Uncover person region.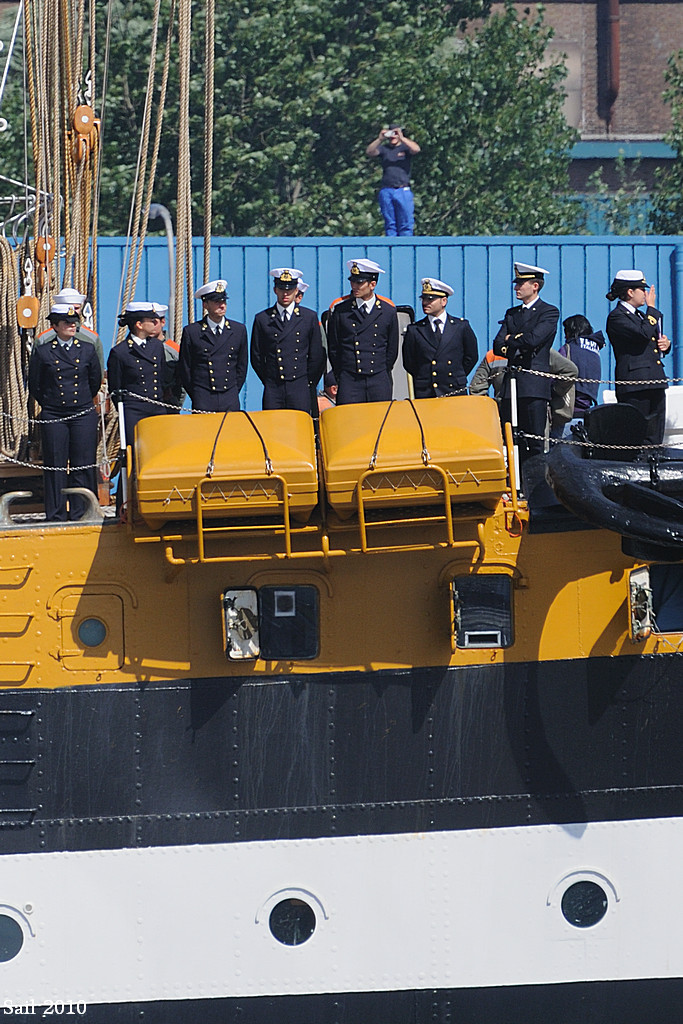
Uncovered: [176,273,249,412].
